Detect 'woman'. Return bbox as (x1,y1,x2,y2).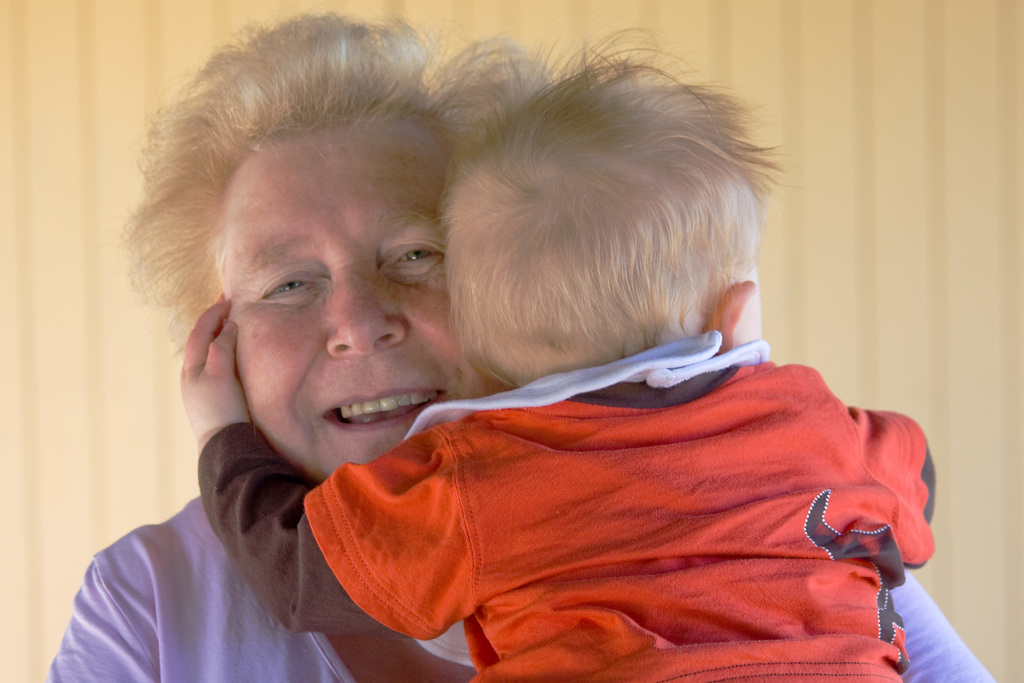
(44,4,991,682).
